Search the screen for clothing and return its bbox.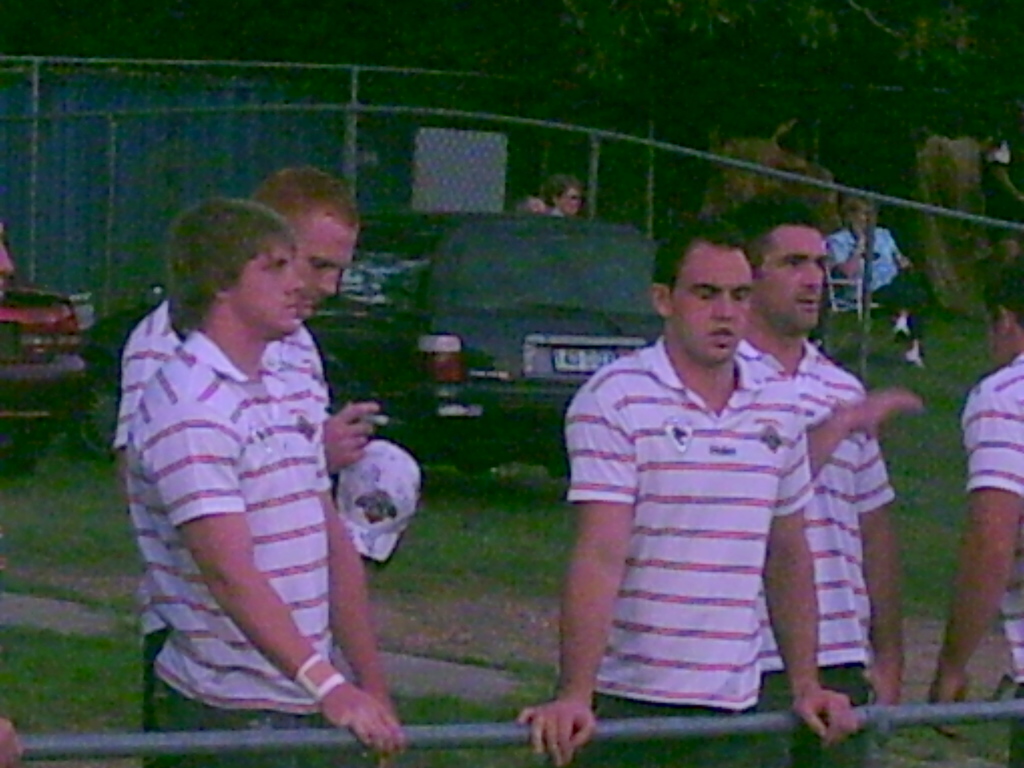
Found: <box>113,297,330,767</box>.
